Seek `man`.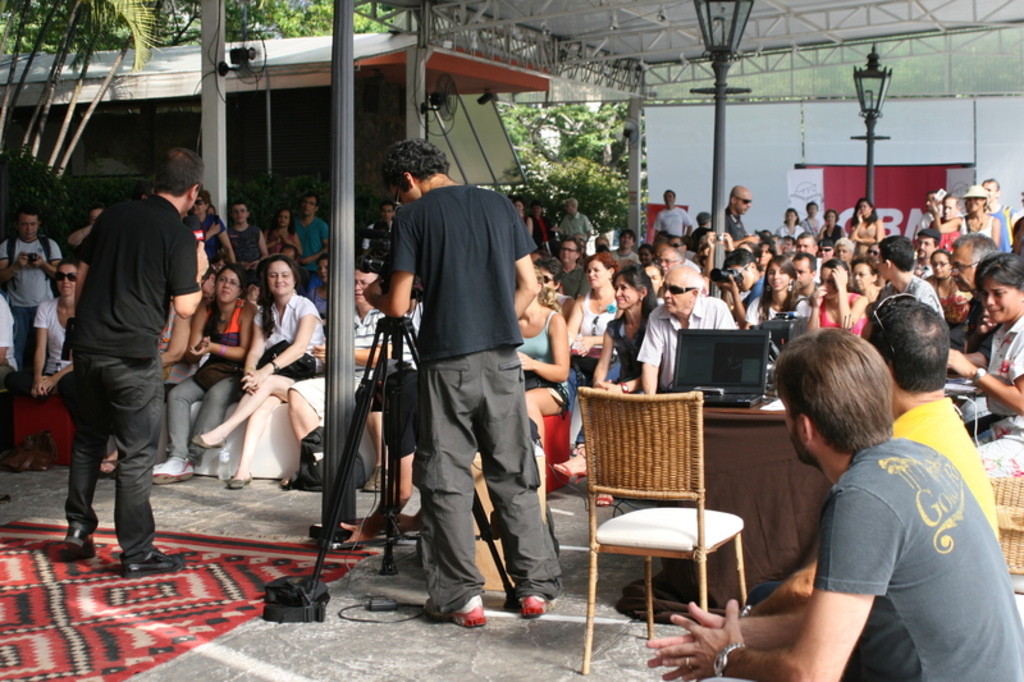
BBox(950, 234, 1007, 351).
